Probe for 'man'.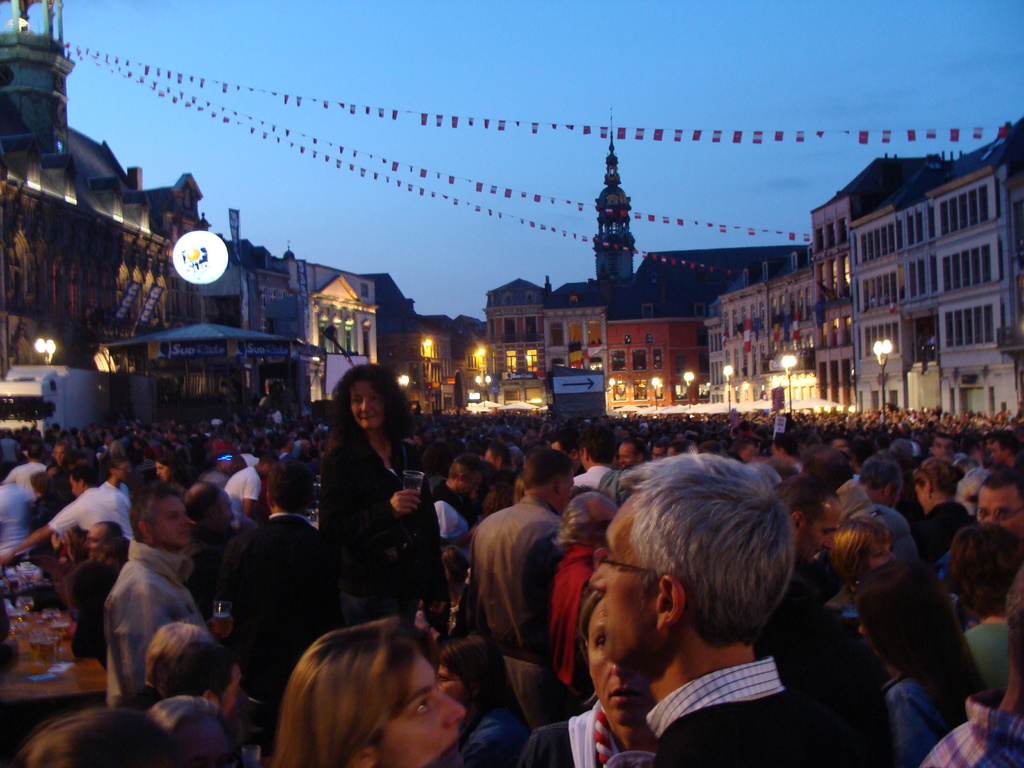
Probe result: (x1=109, y1=486, x2=196, y2=712).
